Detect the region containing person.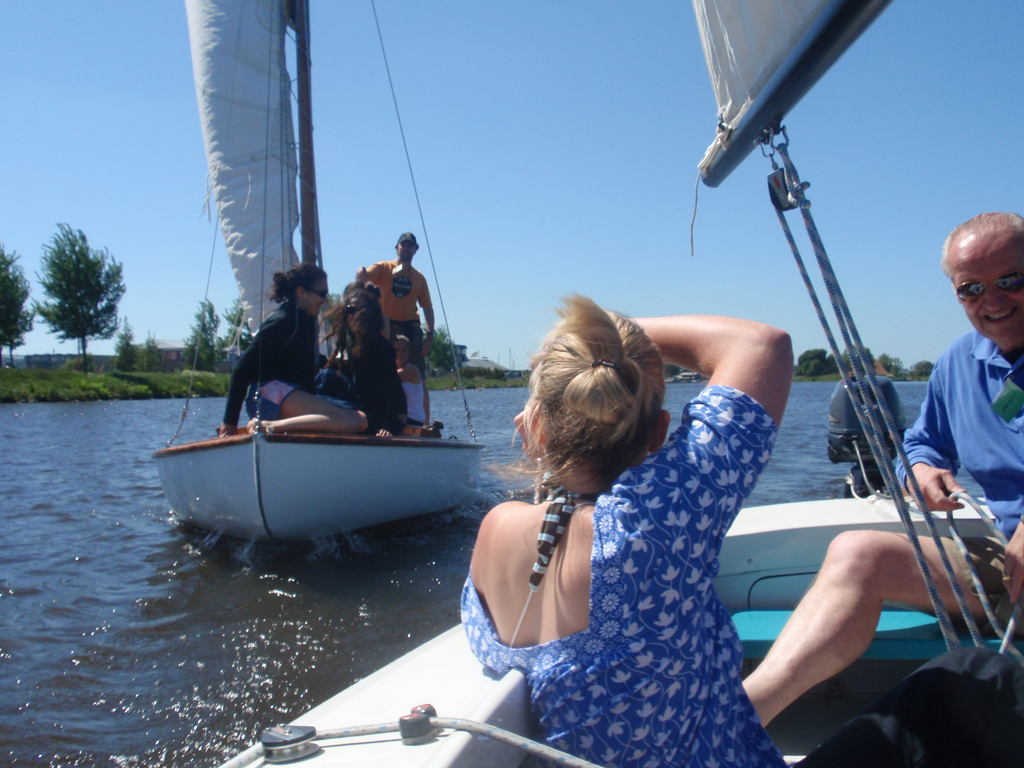
bbox(213, 264, 340, 436).
